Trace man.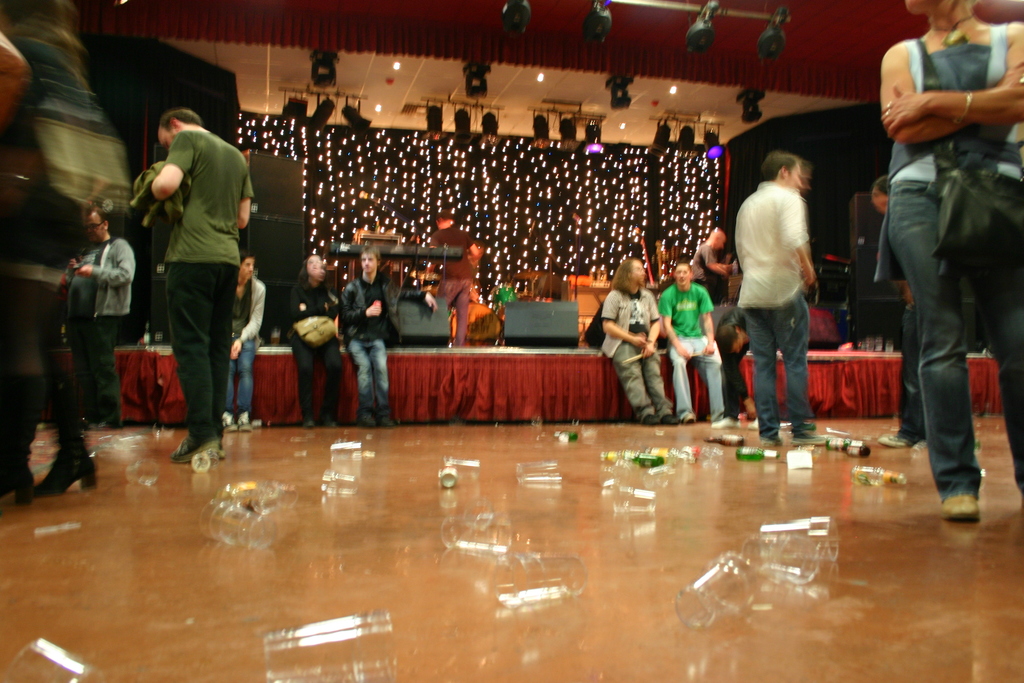
Traced to 68 204 135 434.
